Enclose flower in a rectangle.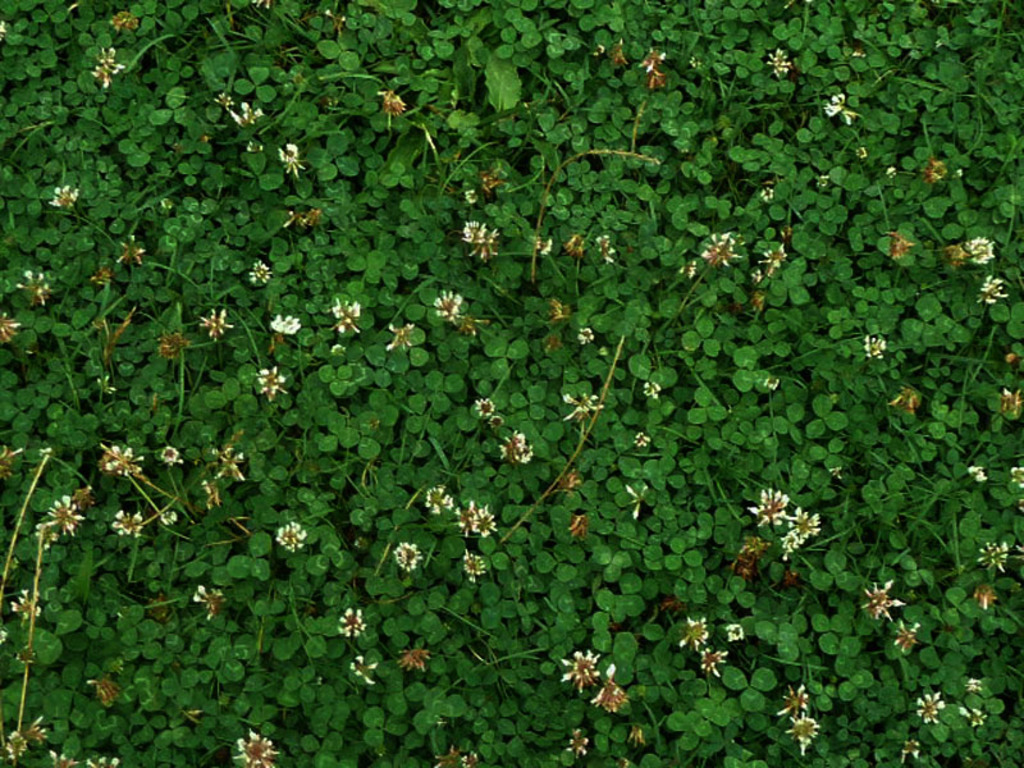
[390, 539, 419, 573].
